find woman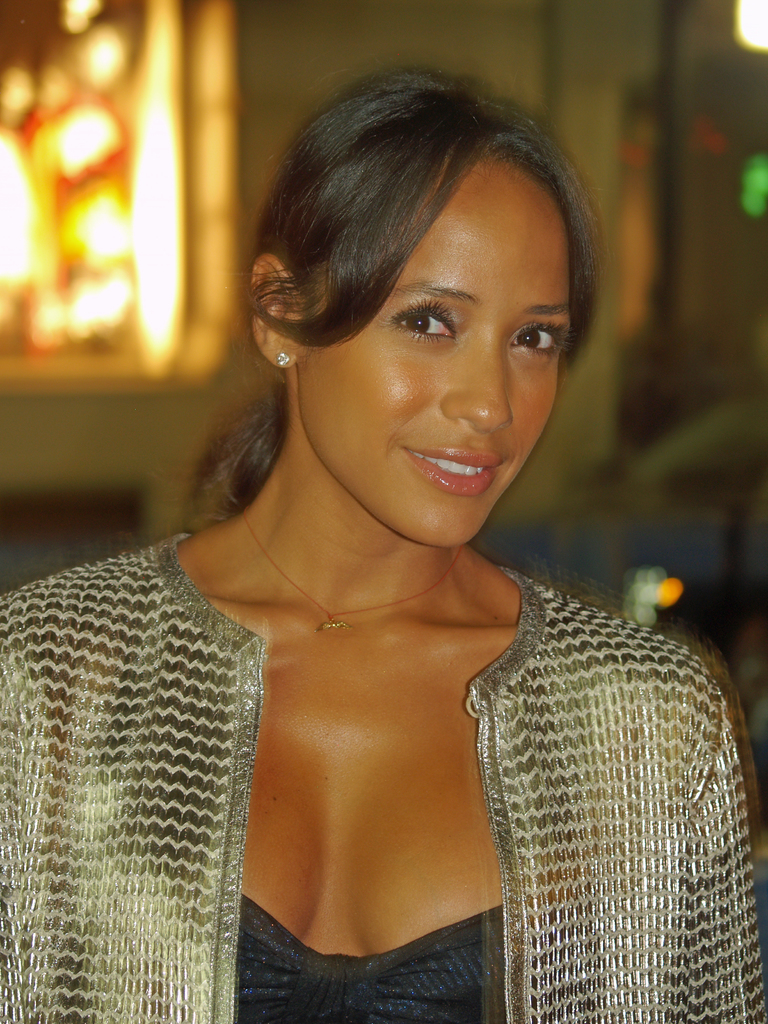
31 80 735 993
